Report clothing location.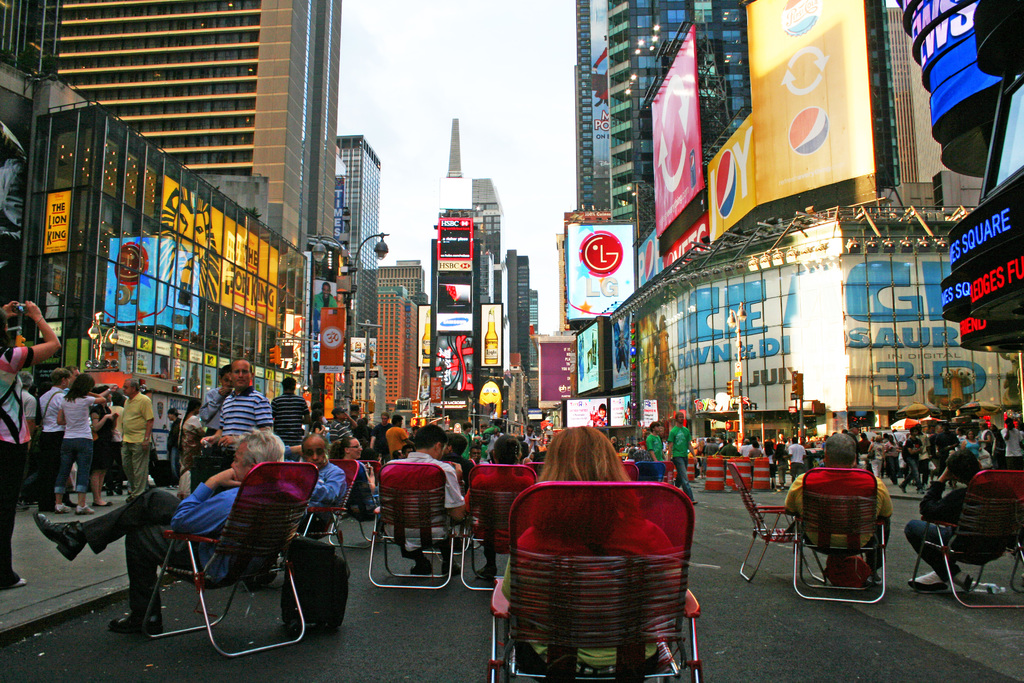
Report: box=[108, 403, 122, 479].
